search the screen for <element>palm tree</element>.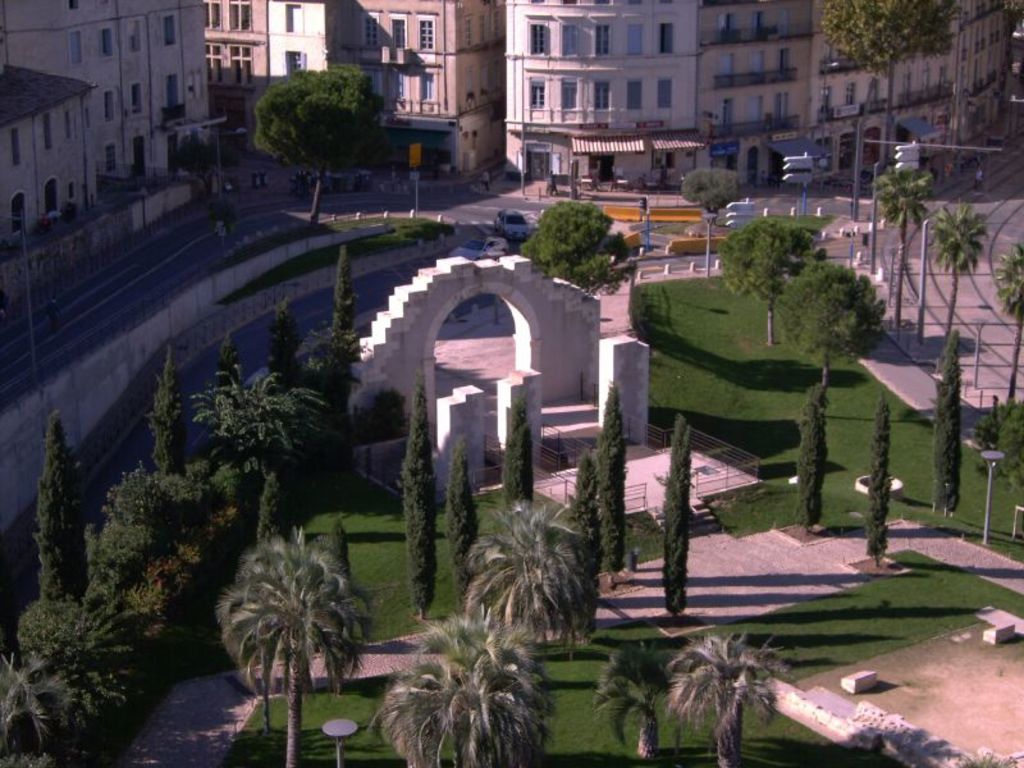
Found at 869,164,938,335.
